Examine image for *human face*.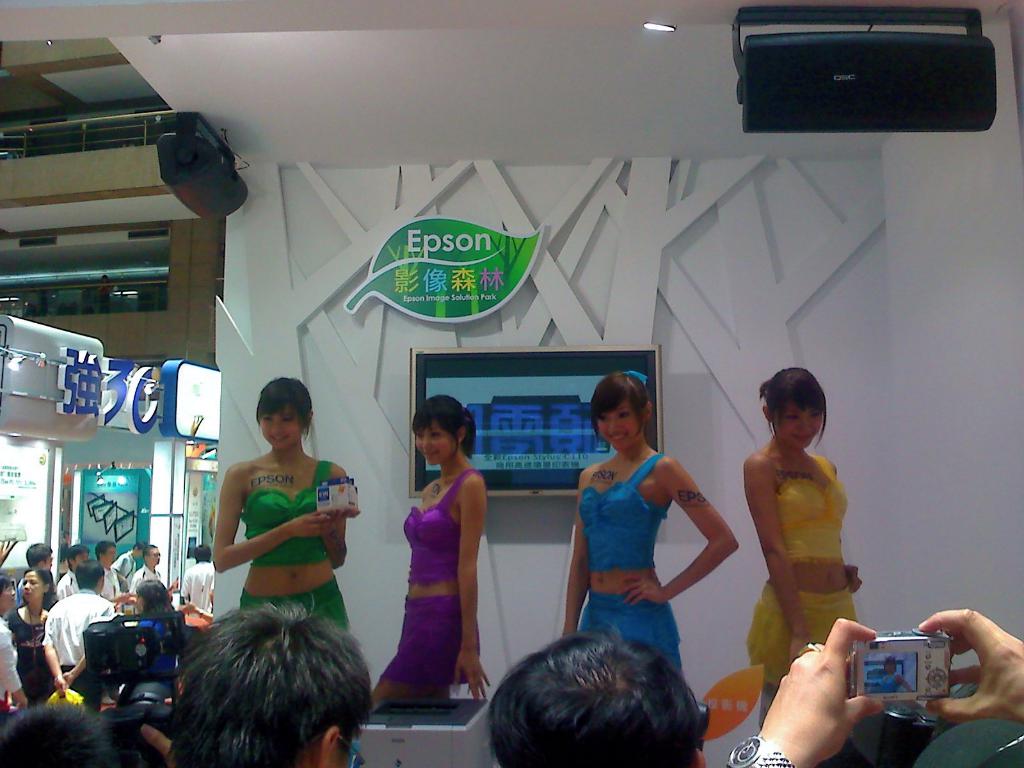
Examination result: crop(416, 420, 457, 467).
